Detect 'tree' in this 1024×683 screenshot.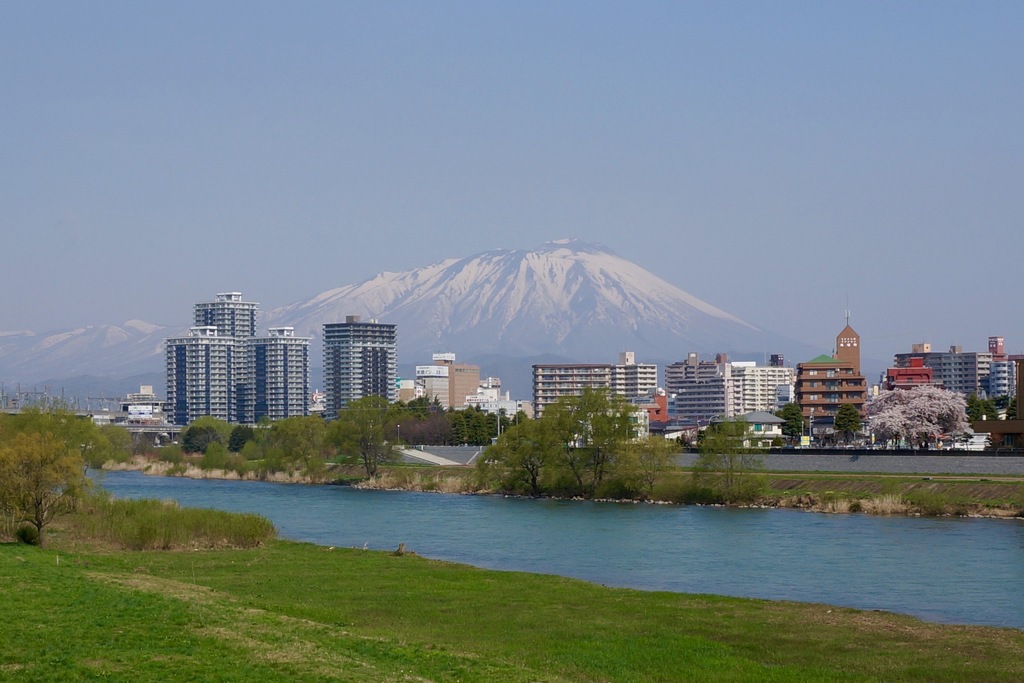
Detection: l=833, t=402, r=878, b=466.
